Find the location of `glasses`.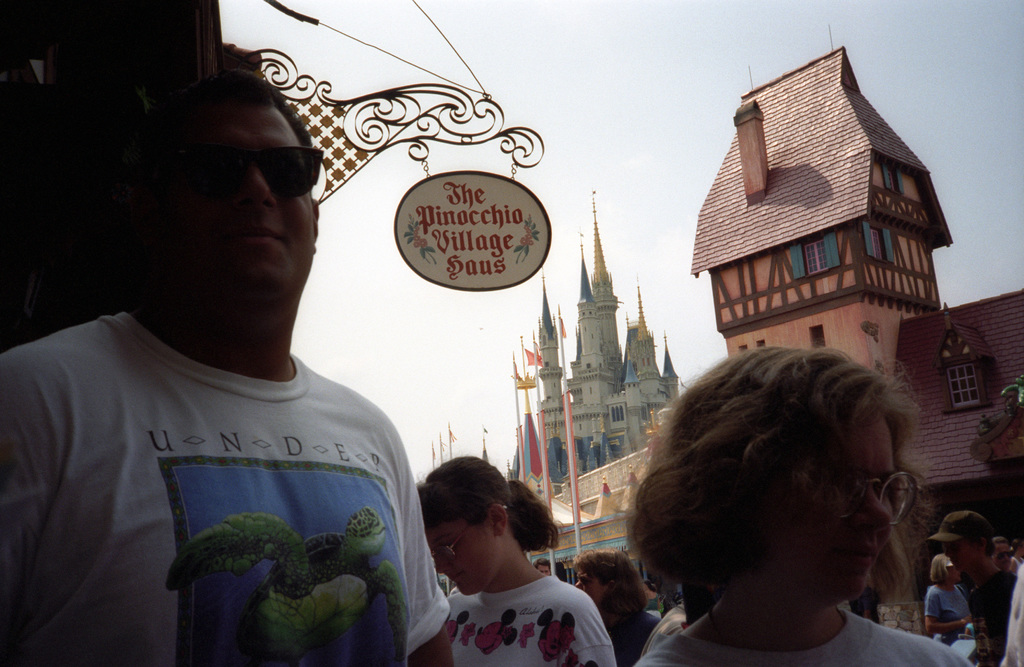
Location: <box>433,525,474,566</box>.
